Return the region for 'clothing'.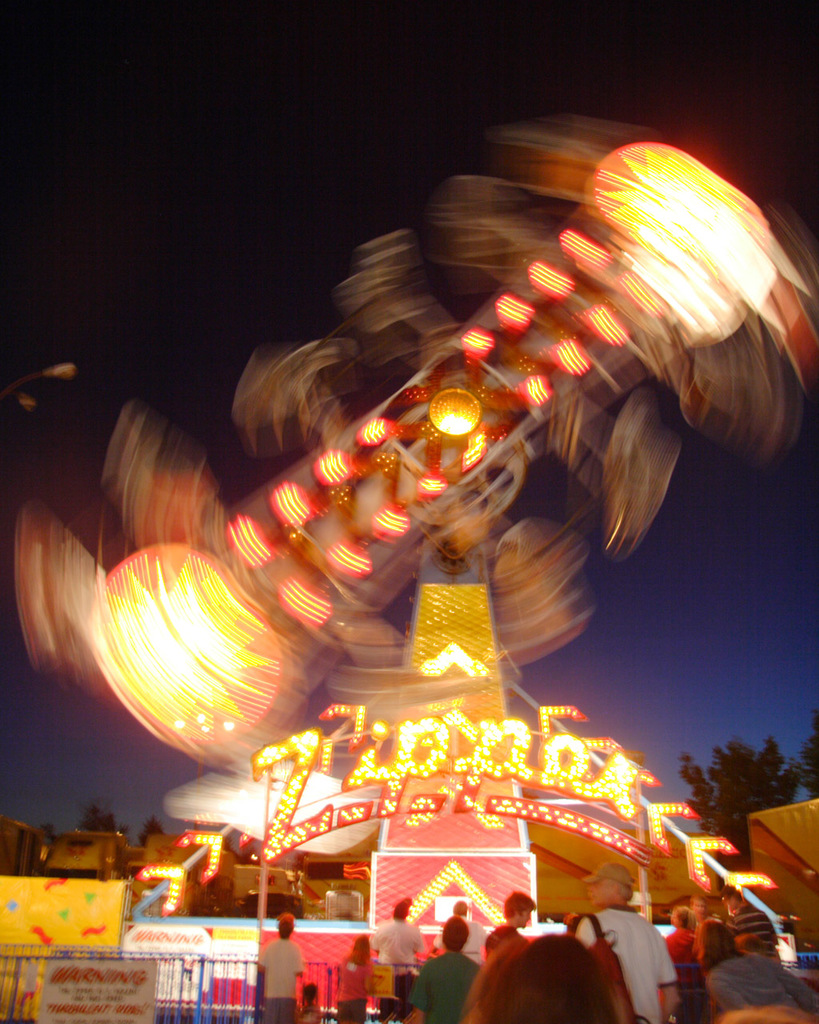
rect(396, 912, 507, 1018).
